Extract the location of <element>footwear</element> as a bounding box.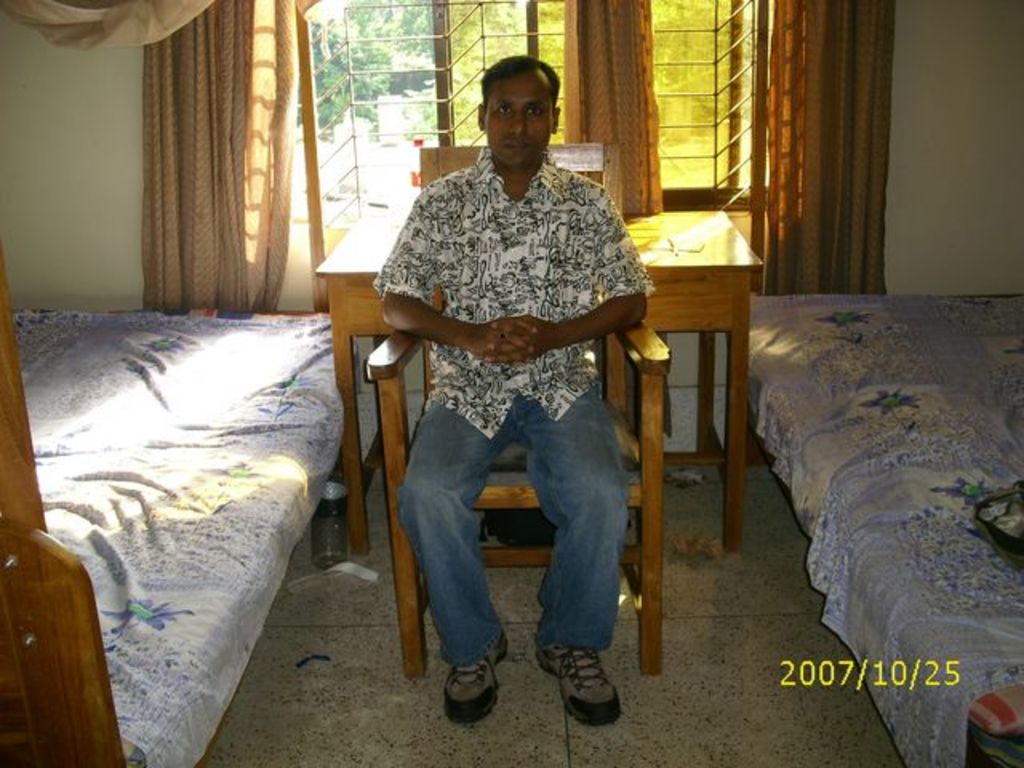
x1=536 y1=653 x2=618 y2=734.
